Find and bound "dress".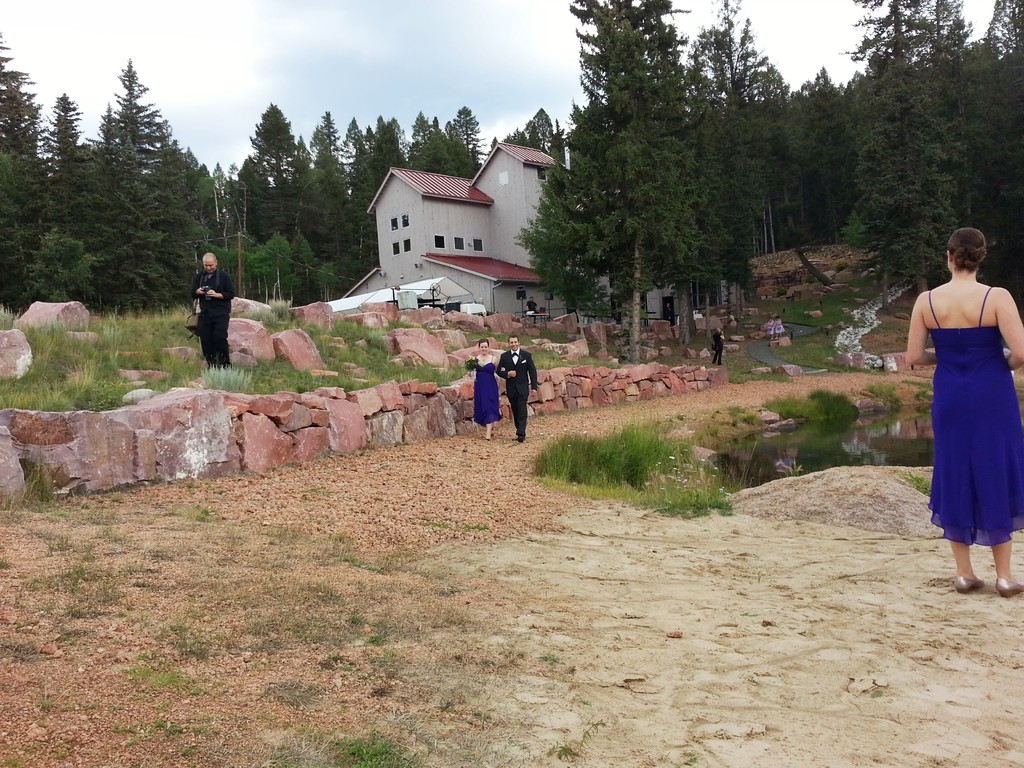
Bound: [left=473, top=353, right=502, bottom=424].
